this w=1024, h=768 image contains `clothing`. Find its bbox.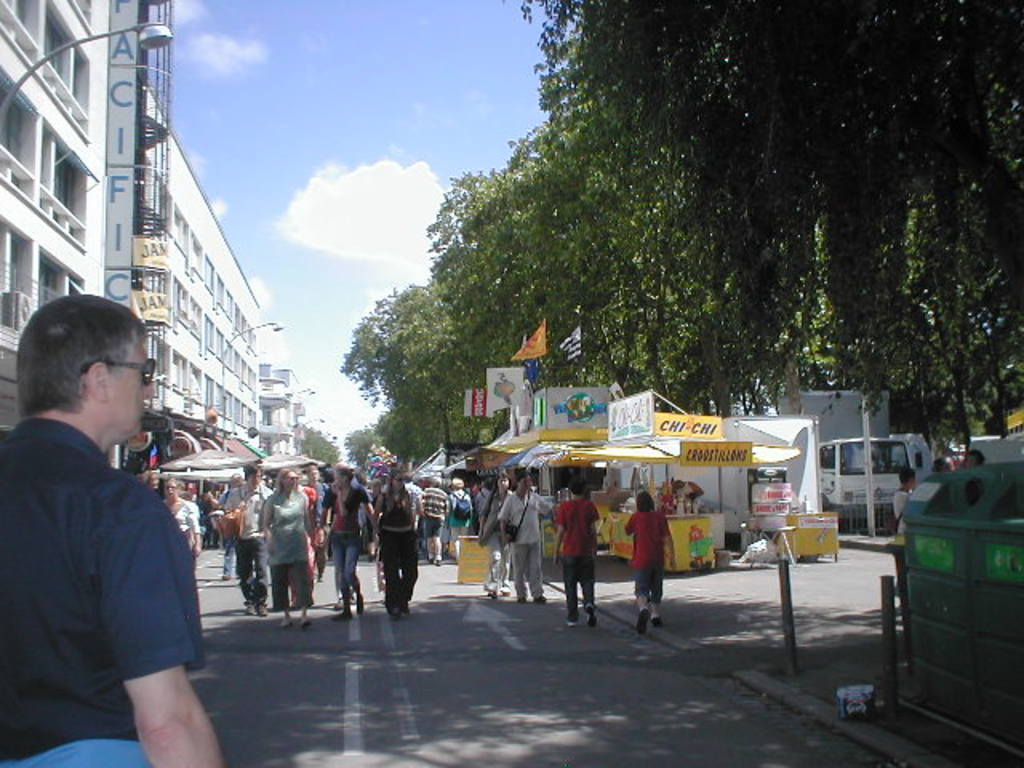
pyautogui.locateOnScreen(325, 488, 376, 586).
